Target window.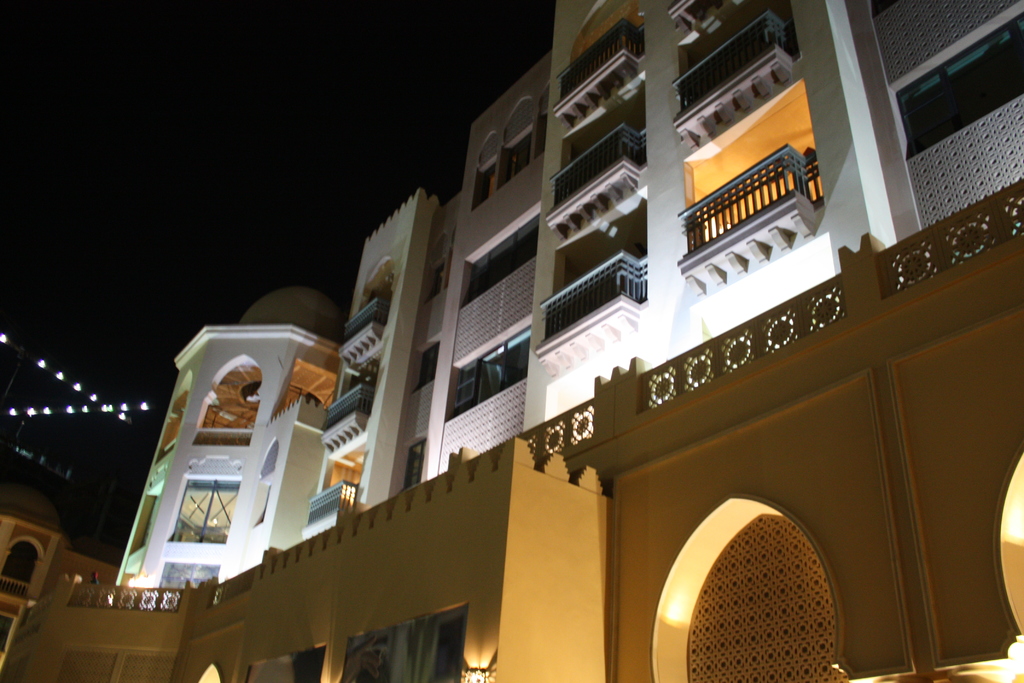
Target region: (x1=535, y1=111, x2=551, y2=156).
